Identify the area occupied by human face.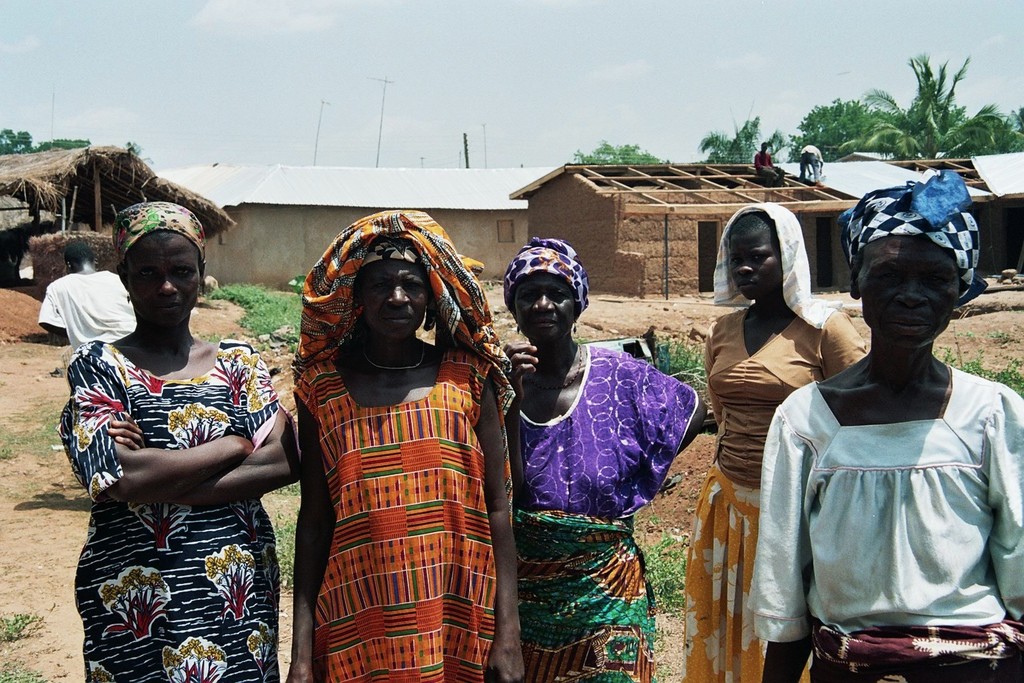
Area: 367, 258, 424, 340.
